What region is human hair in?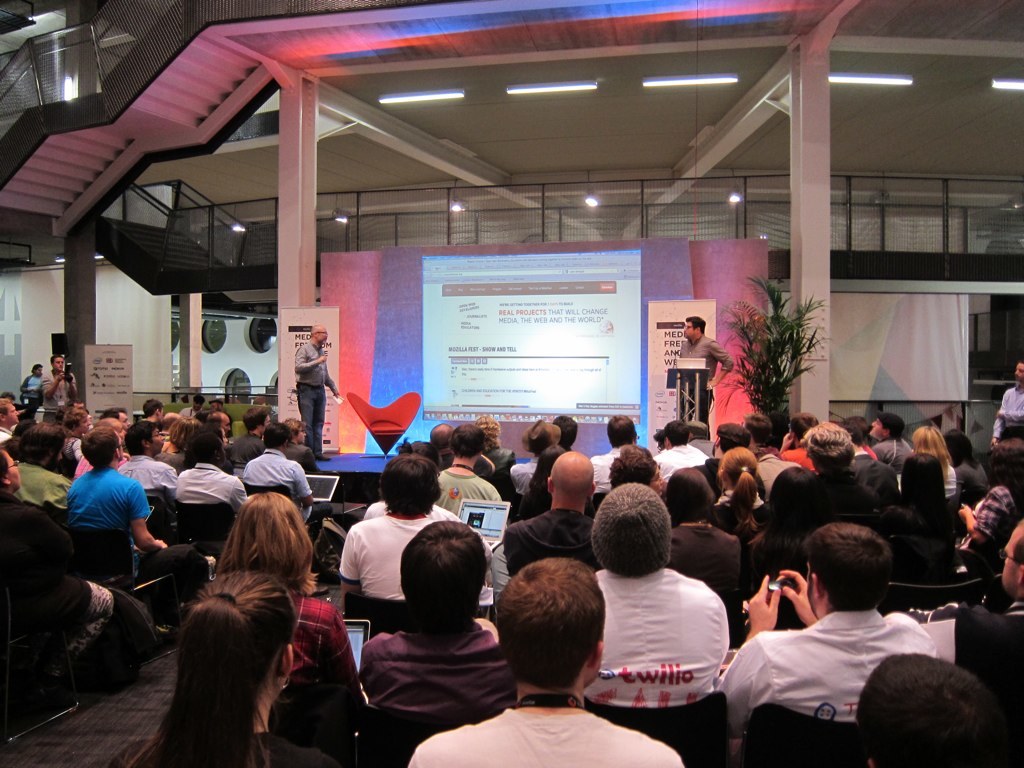
{"left": 719, "top": 422, "right": 752, "bottom": 453}.
